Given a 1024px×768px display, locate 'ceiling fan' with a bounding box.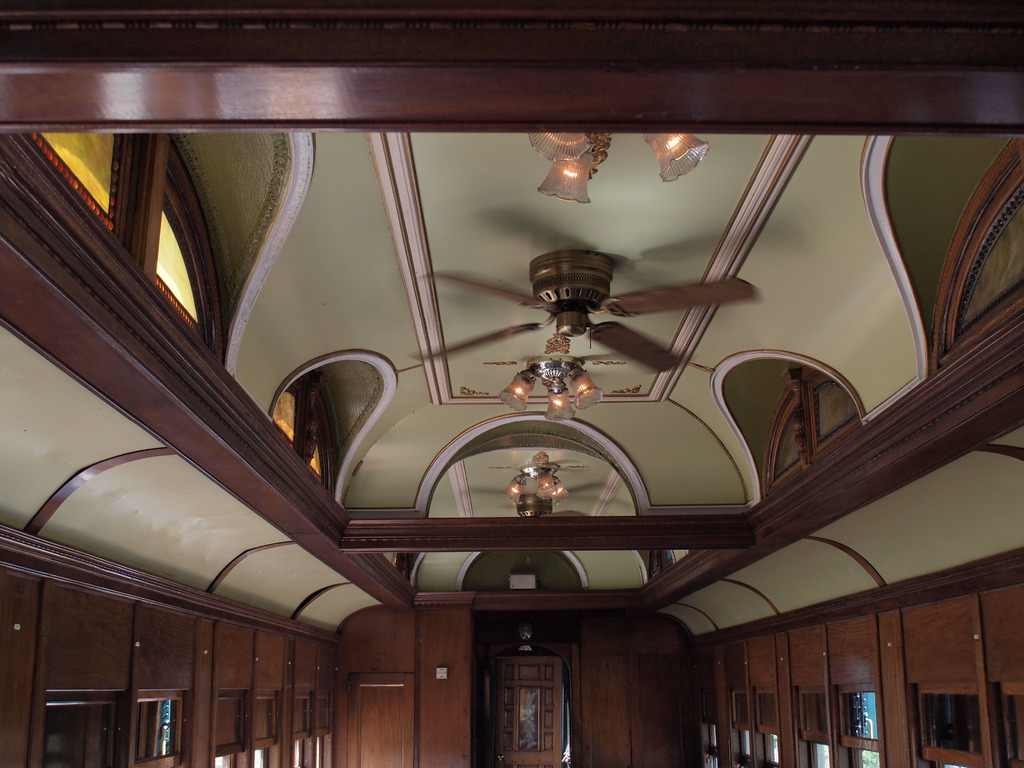
Located: (left=412, top=246, right=758, bottom=374).
